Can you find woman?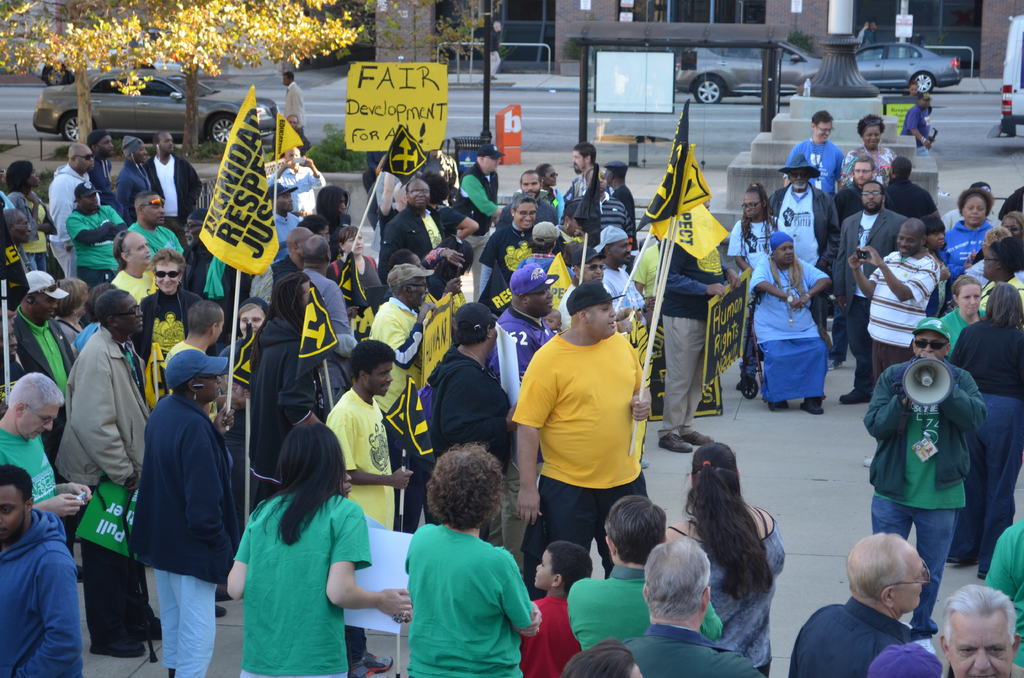
Yes, bounding box: BBox(654, 439, 790, 677).
